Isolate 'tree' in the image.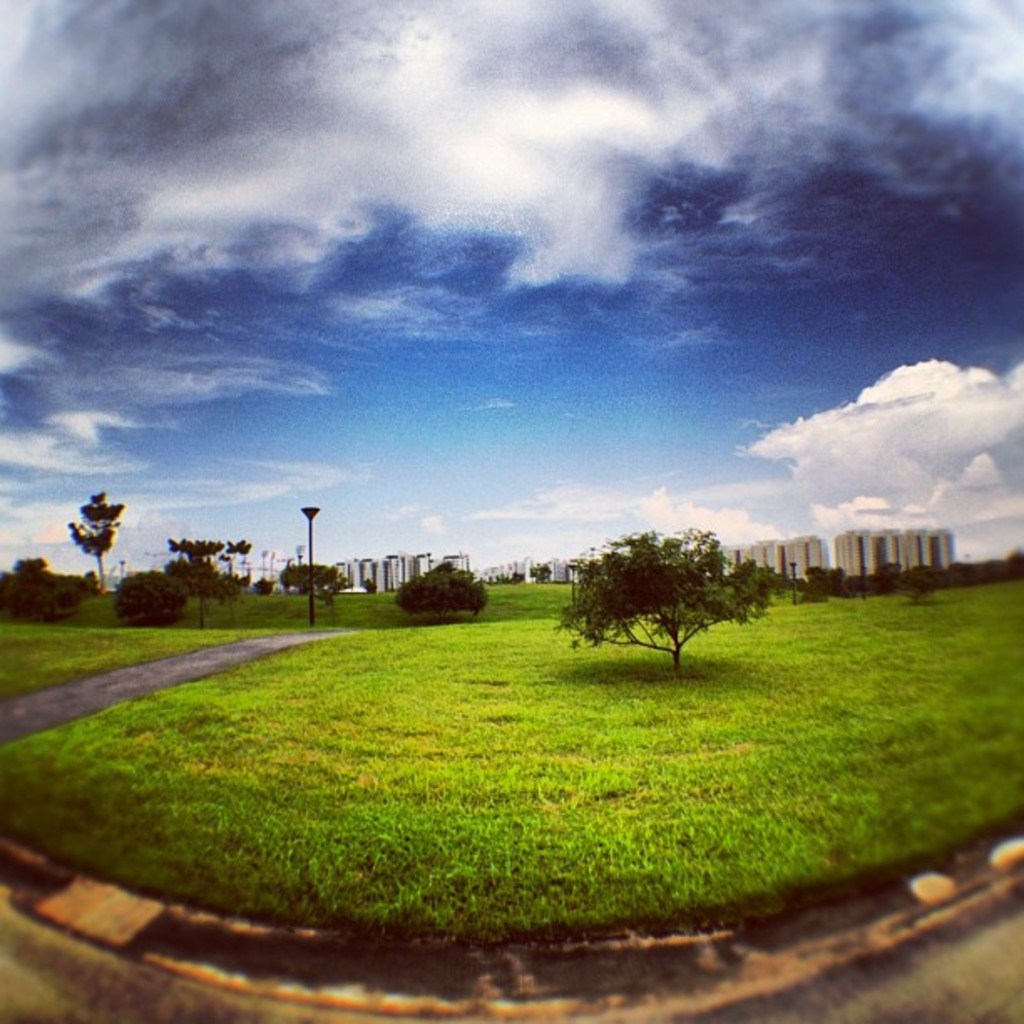
Isolated region: (492,571,525,587).
